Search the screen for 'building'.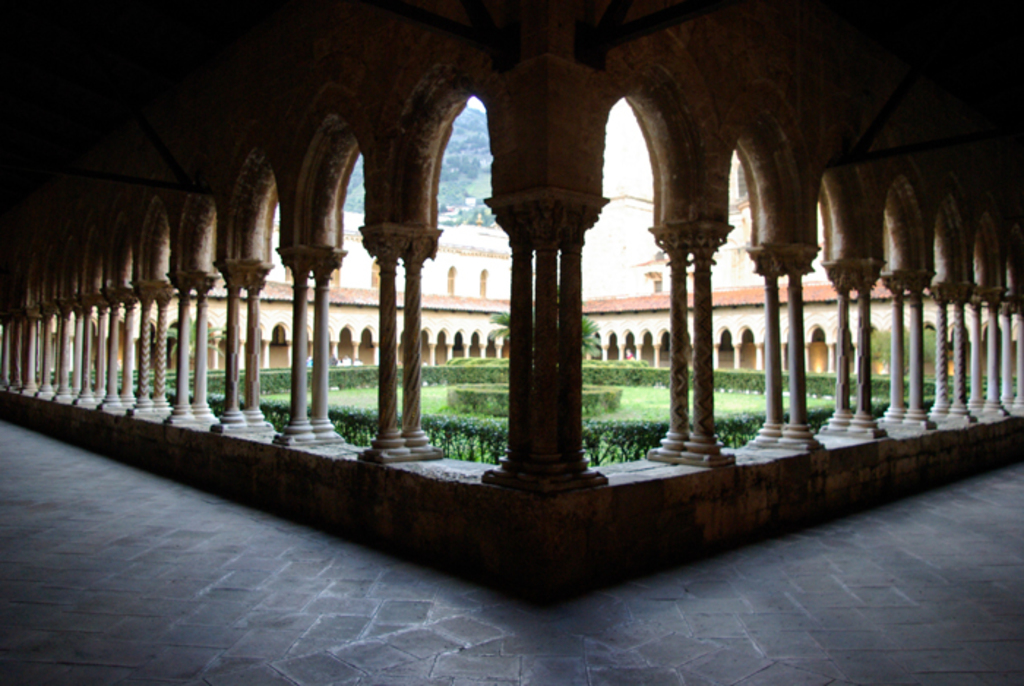
Found at (0,0,1020,685).
